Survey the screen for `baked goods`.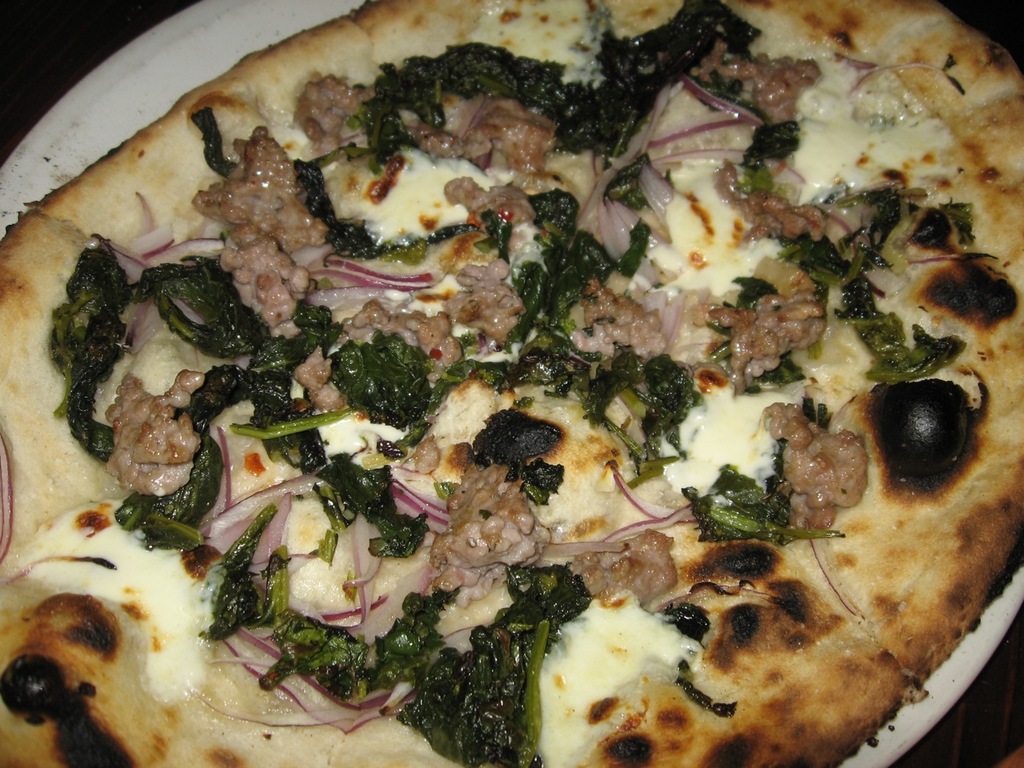
Survey found: left=0, top=0, right=1023, bottom=767.
